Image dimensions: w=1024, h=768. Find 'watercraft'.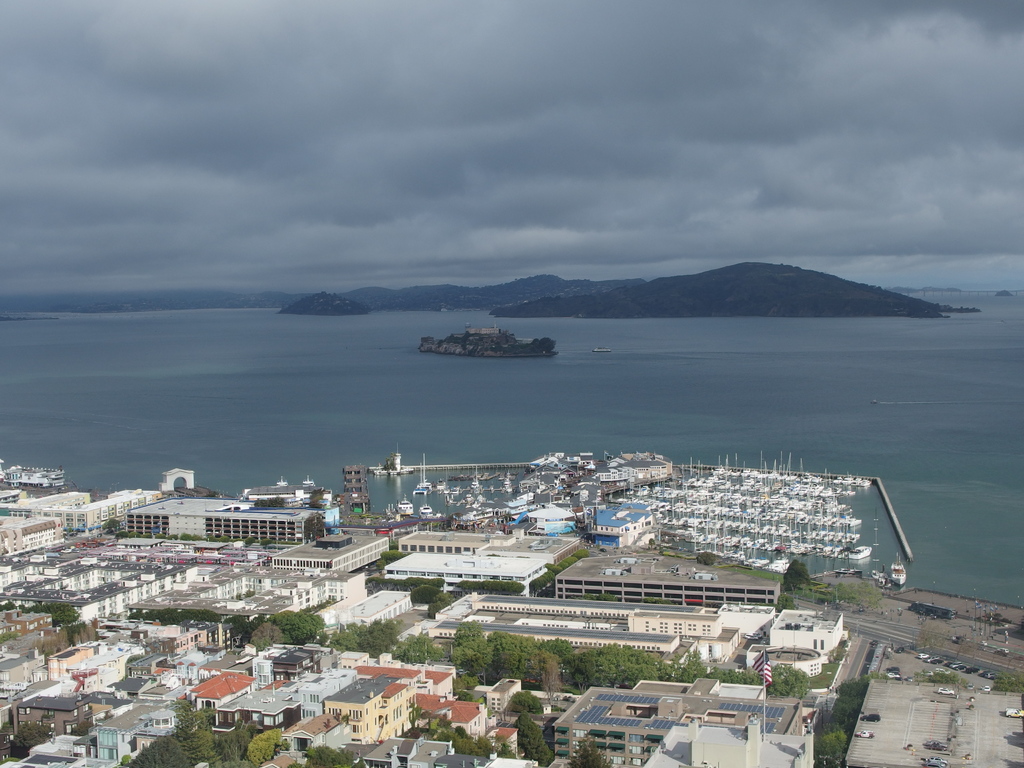
box=[831, 515, 844, 527].
